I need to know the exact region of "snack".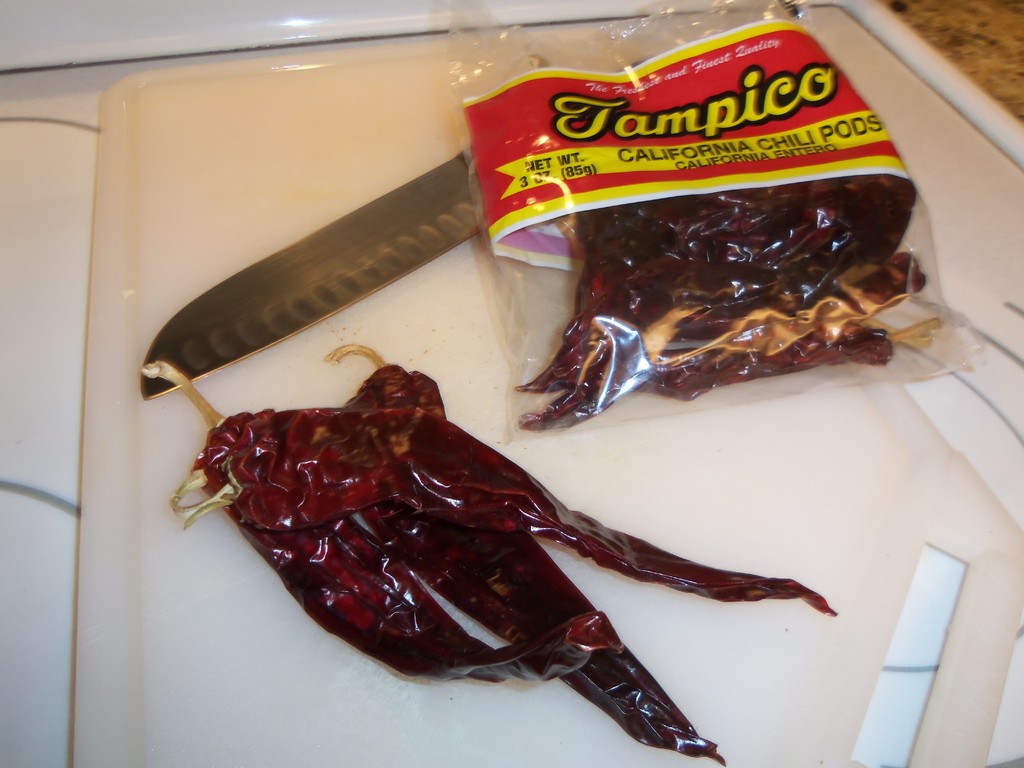
Region: [x1=474, y1=88, x2=932, y2=419].
